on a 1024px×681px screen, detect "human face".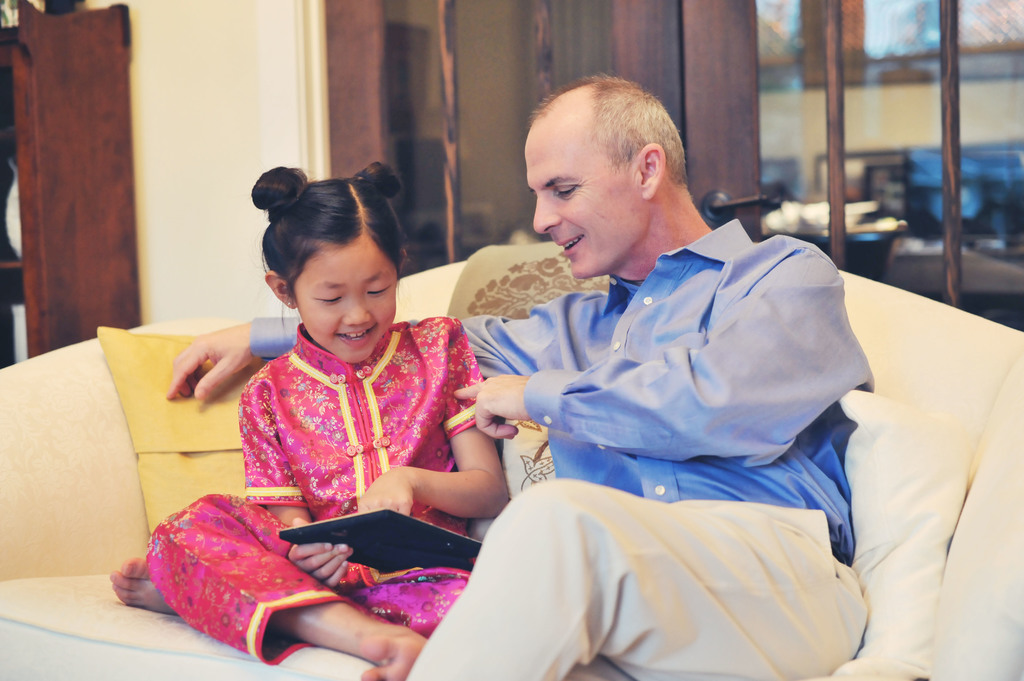
[left=524, top=124, right=632, bottom=278].
